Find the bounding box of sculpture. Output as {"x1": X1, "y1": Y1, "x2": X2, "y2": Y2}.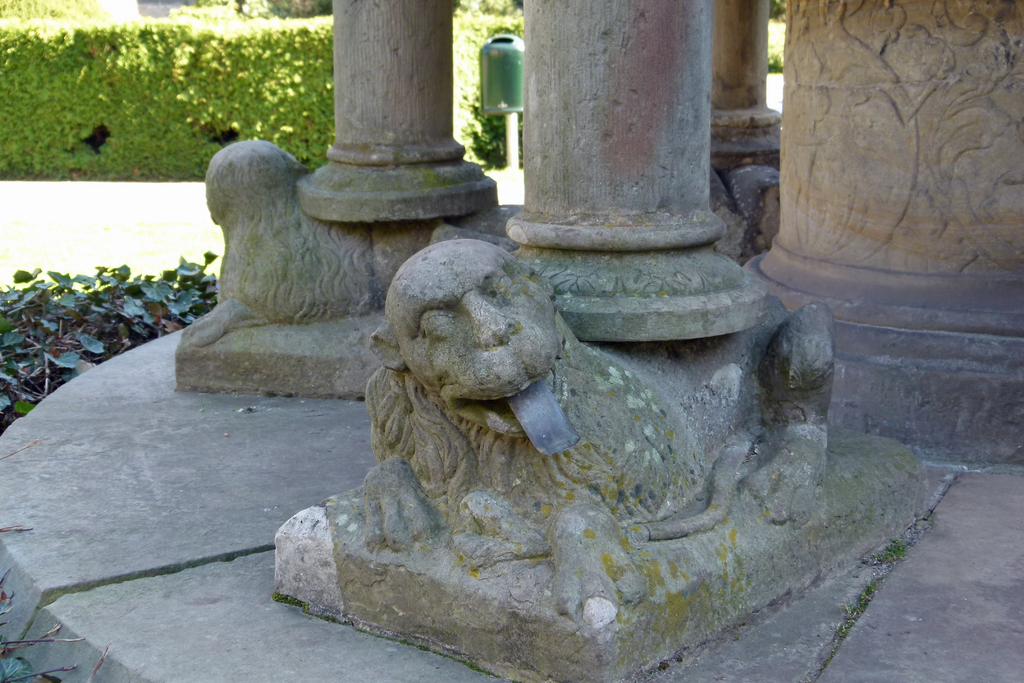
{"x1": 181, "y1": 135, "x2": 372, "y2": 349}.
